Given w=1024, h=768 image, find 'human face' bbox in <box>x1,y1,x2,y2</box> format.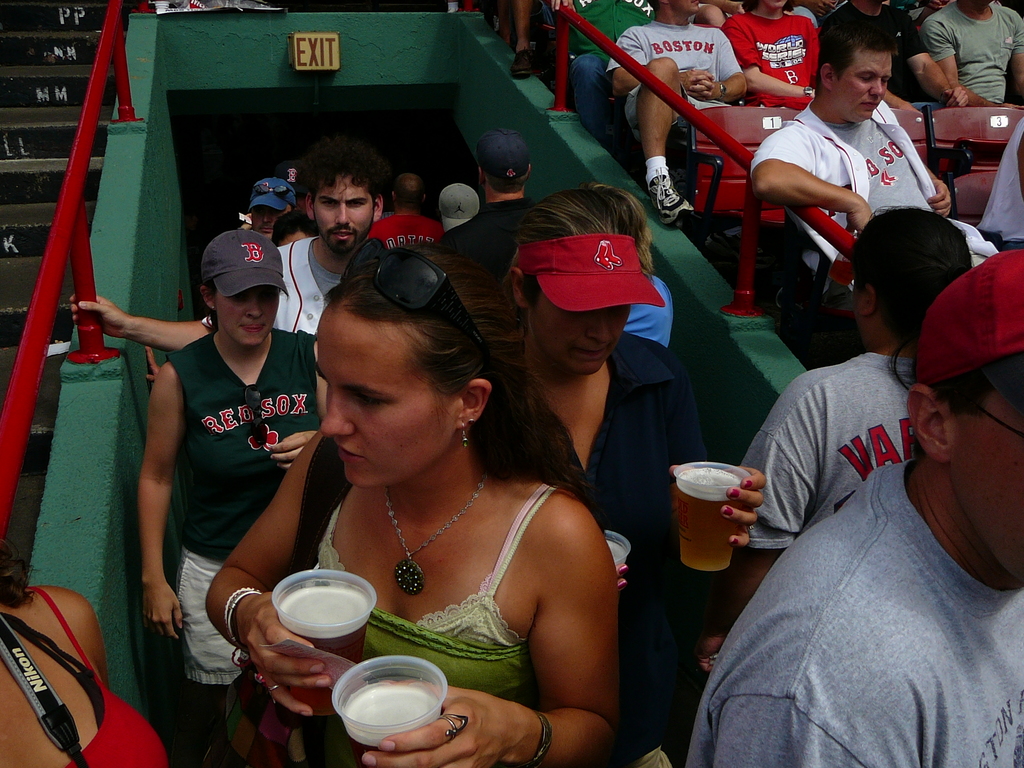
<box>253,208,291,239</box>.
